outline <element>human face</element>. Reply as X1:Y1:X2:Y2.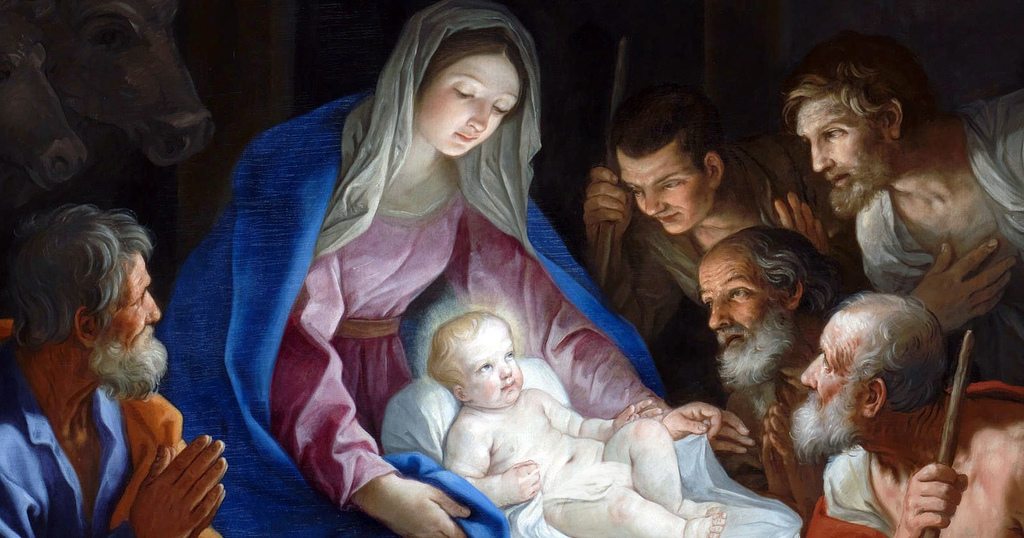
700:253:767:373.
